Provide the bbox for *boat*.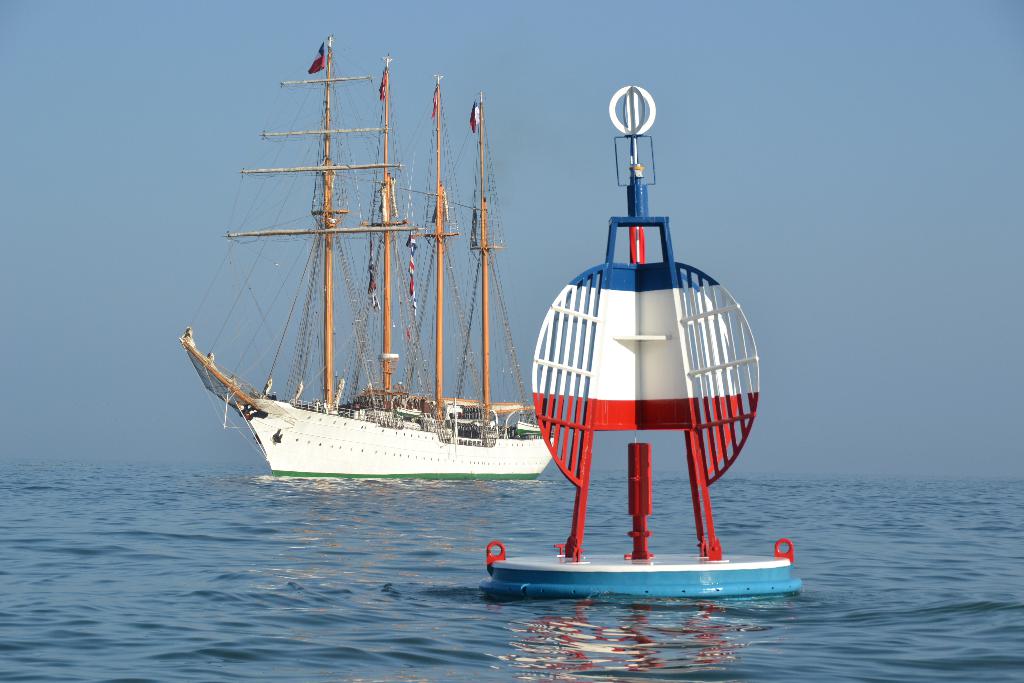
rect(170, 40, 552, 504).
